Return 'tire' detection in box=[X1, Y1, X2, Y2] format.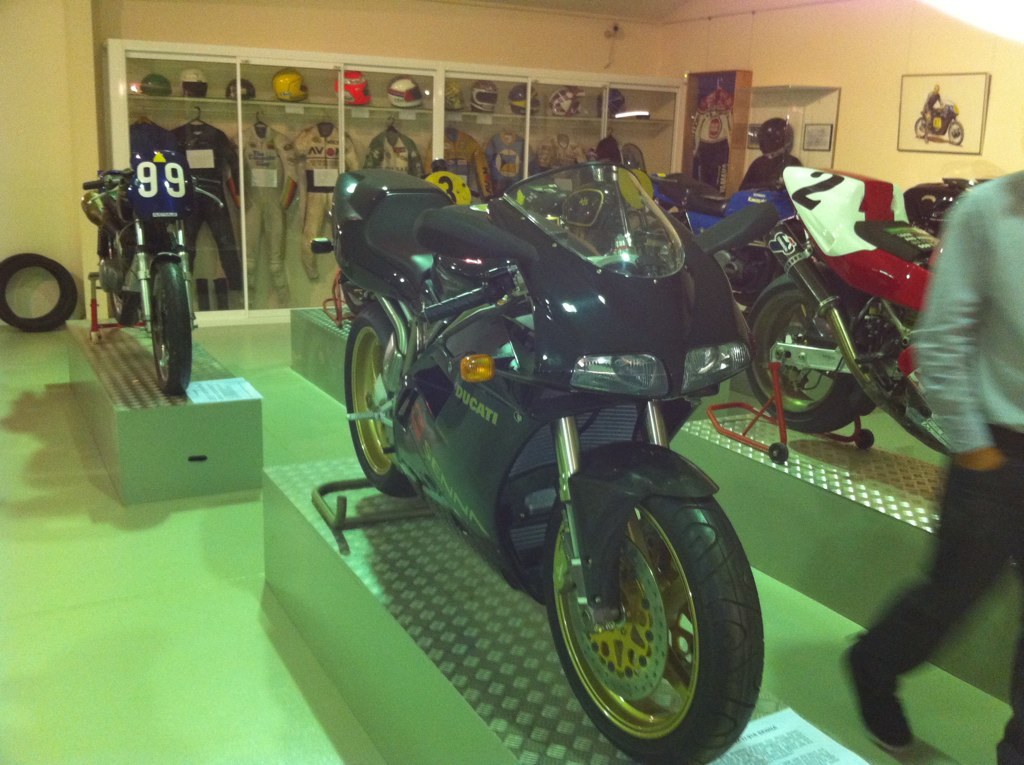
box=[344, 302, 418, 498].
